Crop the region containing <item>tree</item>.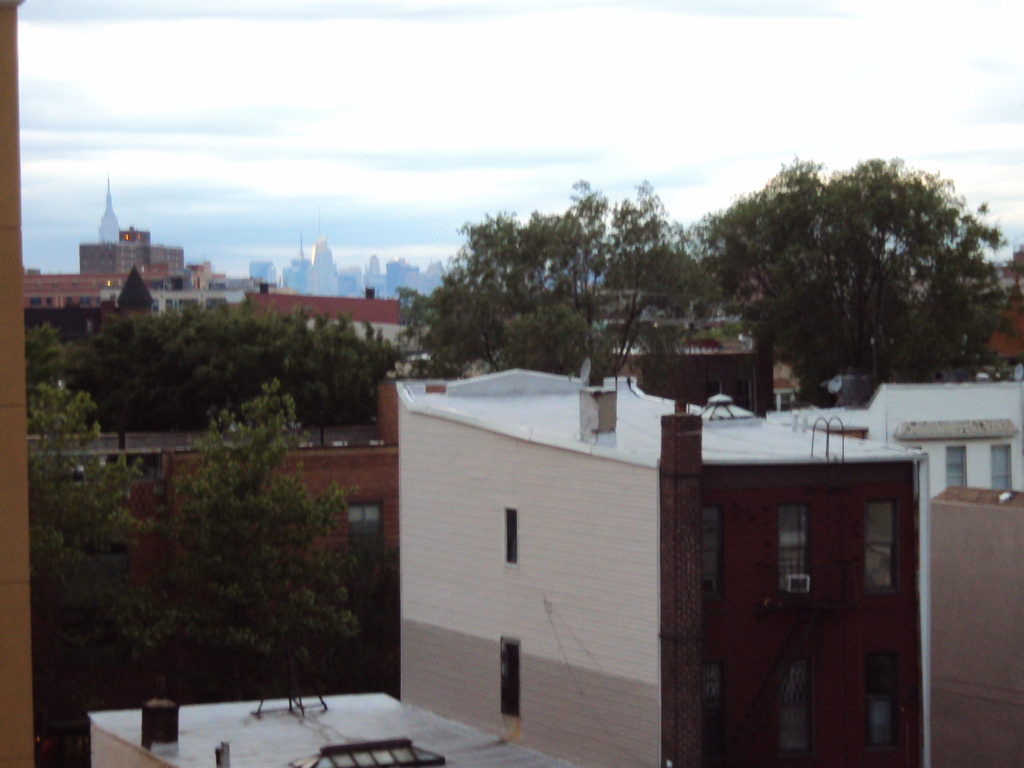
Crop region: {"left": 406, "top": 172, "right": 730, "bottom": 381}.
